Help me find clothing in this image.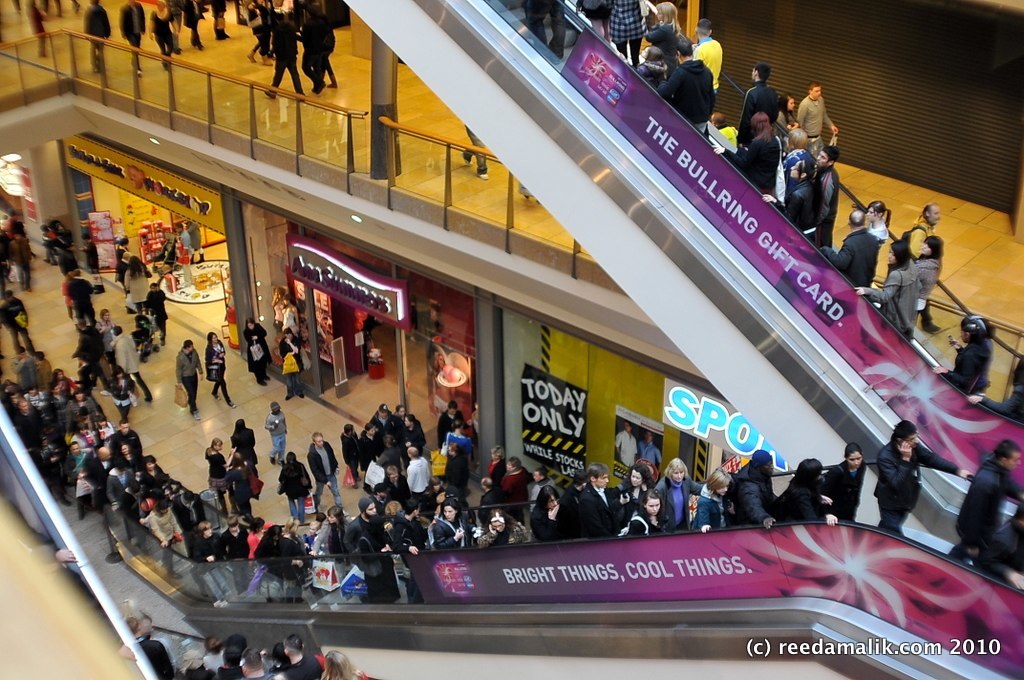
Found it: {"left": 135, "top": 629, "right": 175, "bottom": 679}.
